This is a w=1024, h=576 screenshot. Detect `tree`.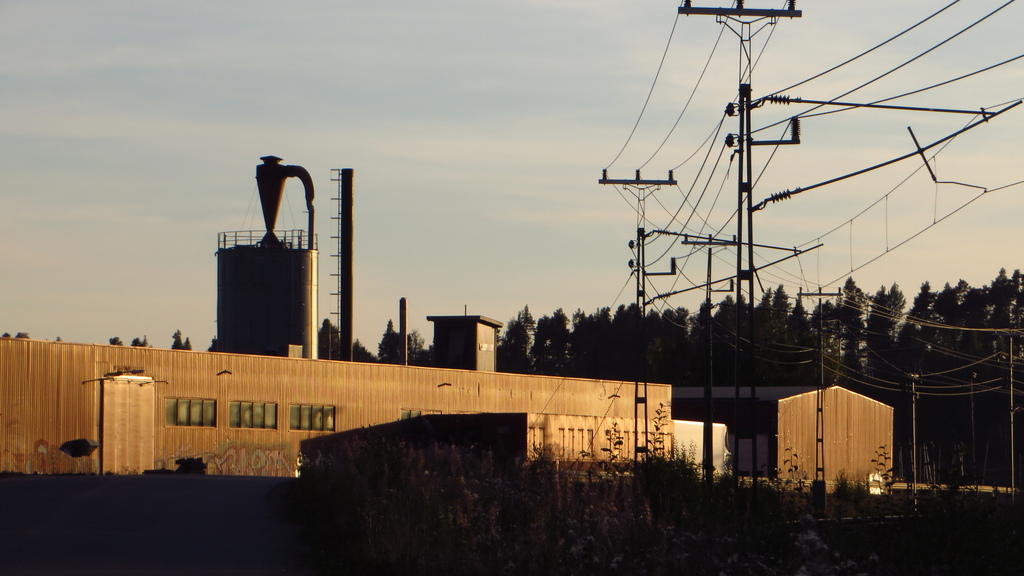
crop(503, 305, 534, 346).
